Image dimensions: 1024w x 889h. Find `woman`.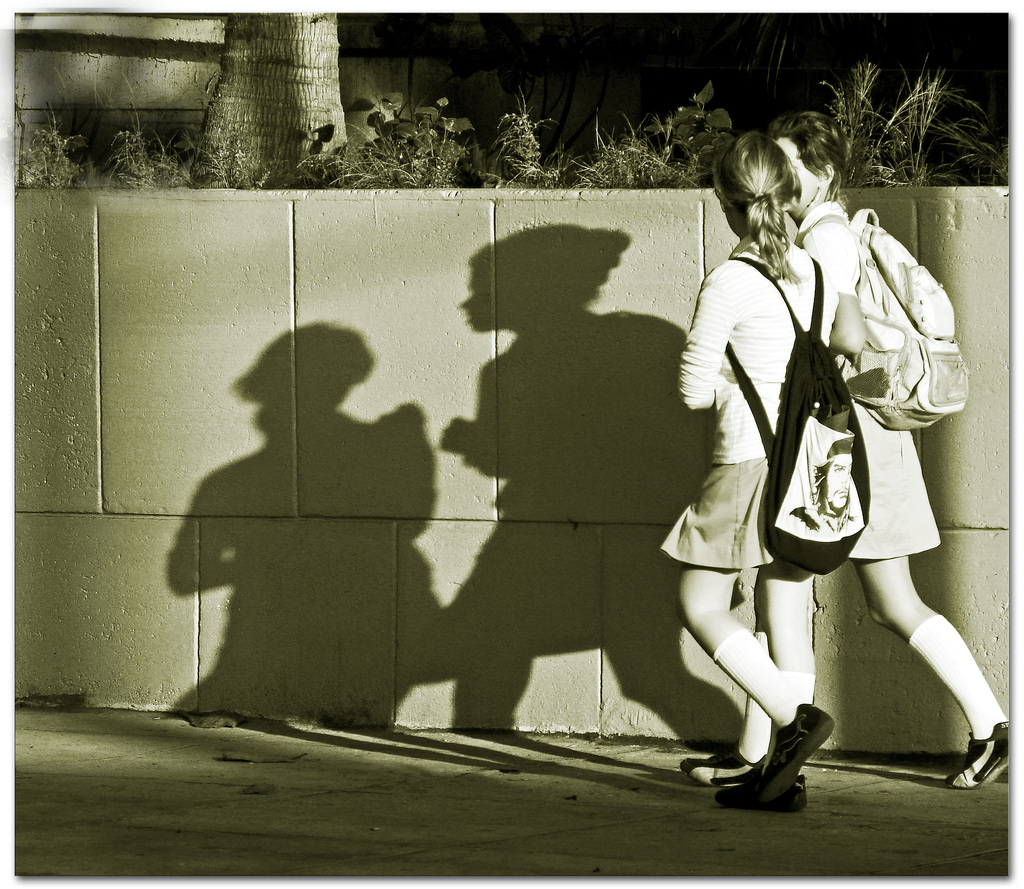
bbox(673, 113, 1015, 792).
